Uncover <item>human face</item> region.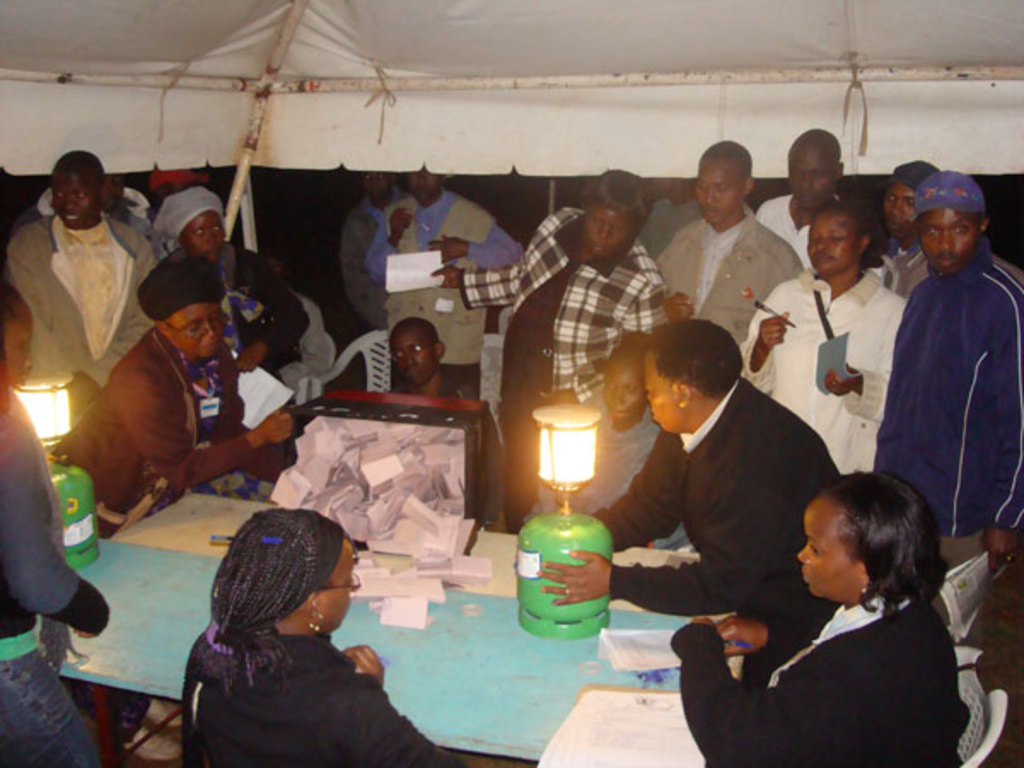
Uncovered: [369,172,394,205].
